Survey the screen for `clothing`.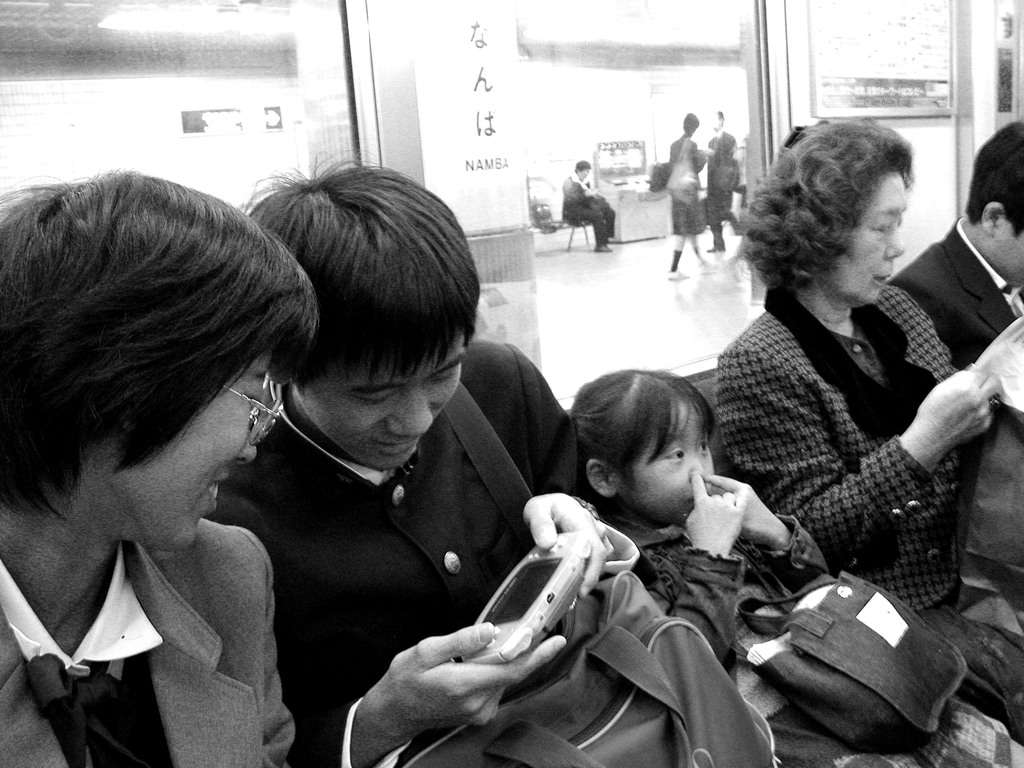
Survey found: bbox(666, 138, 706, 239).
